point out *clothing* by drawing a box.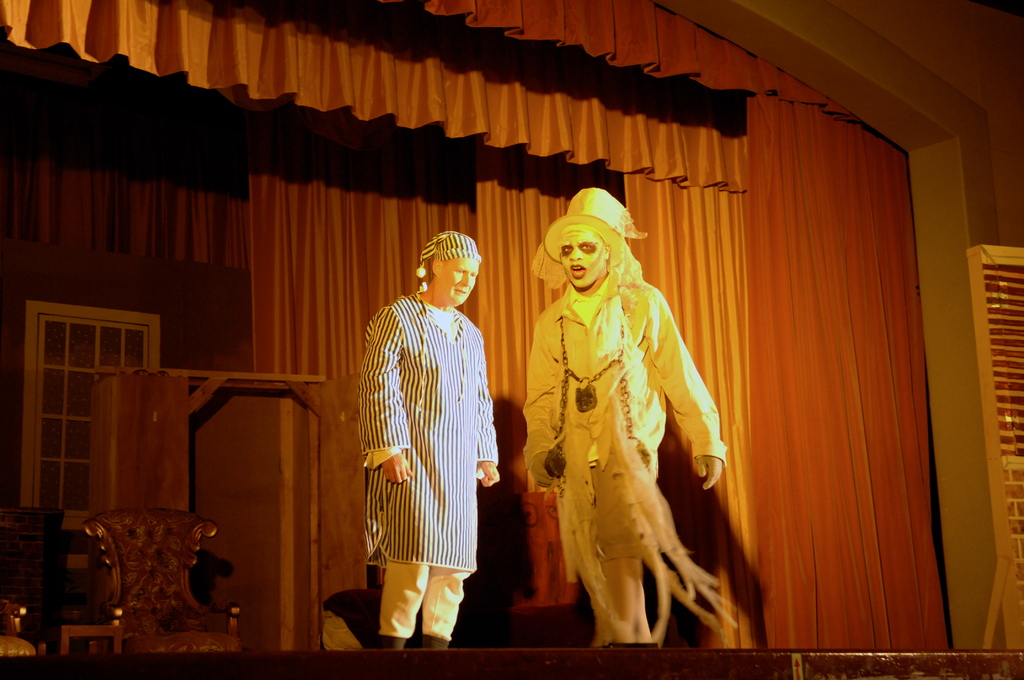
[525,188,738,650].
